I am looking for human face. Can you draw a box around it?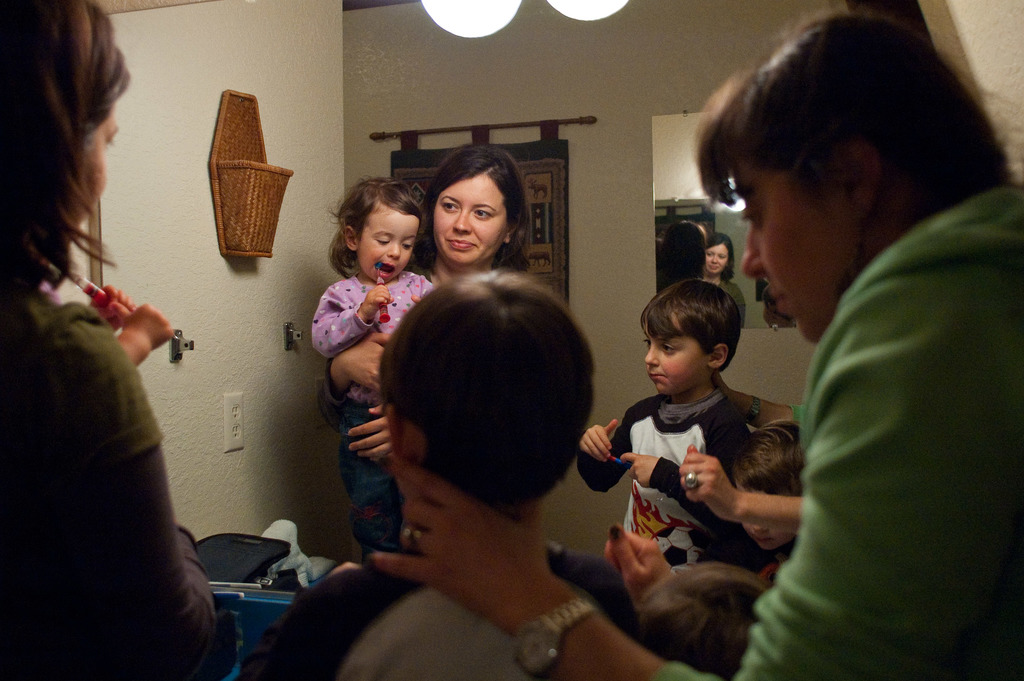
Sure, the bounding box is [left=353, top=207, right=417, bottom=285].
